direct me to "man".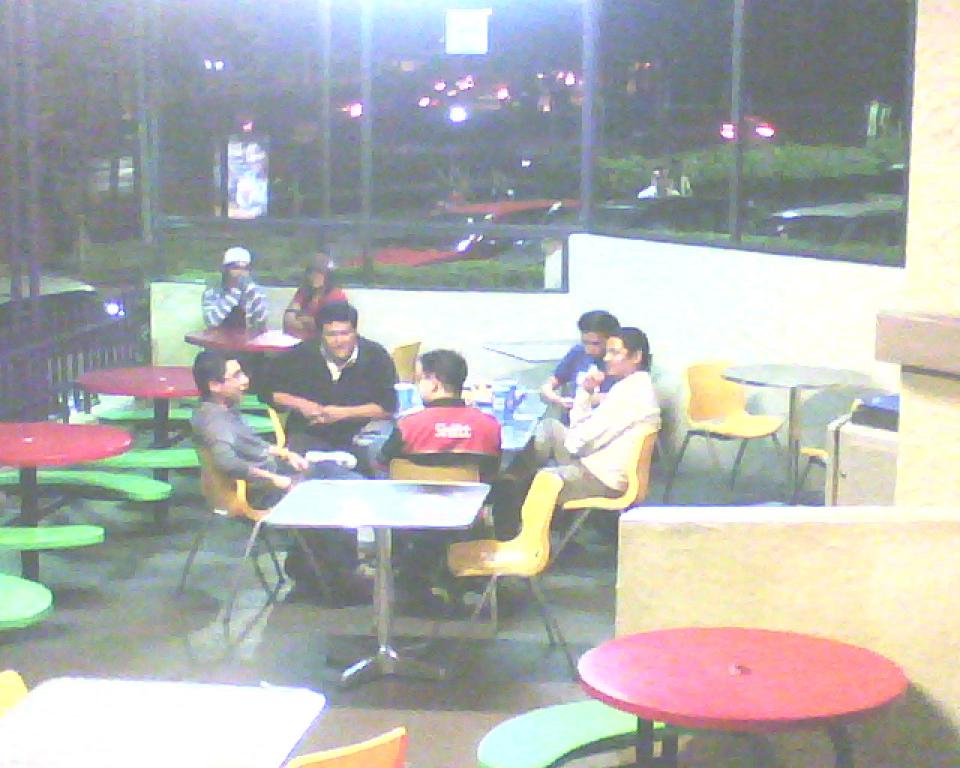
Direction: Rect(192, 345, 373, 611).
